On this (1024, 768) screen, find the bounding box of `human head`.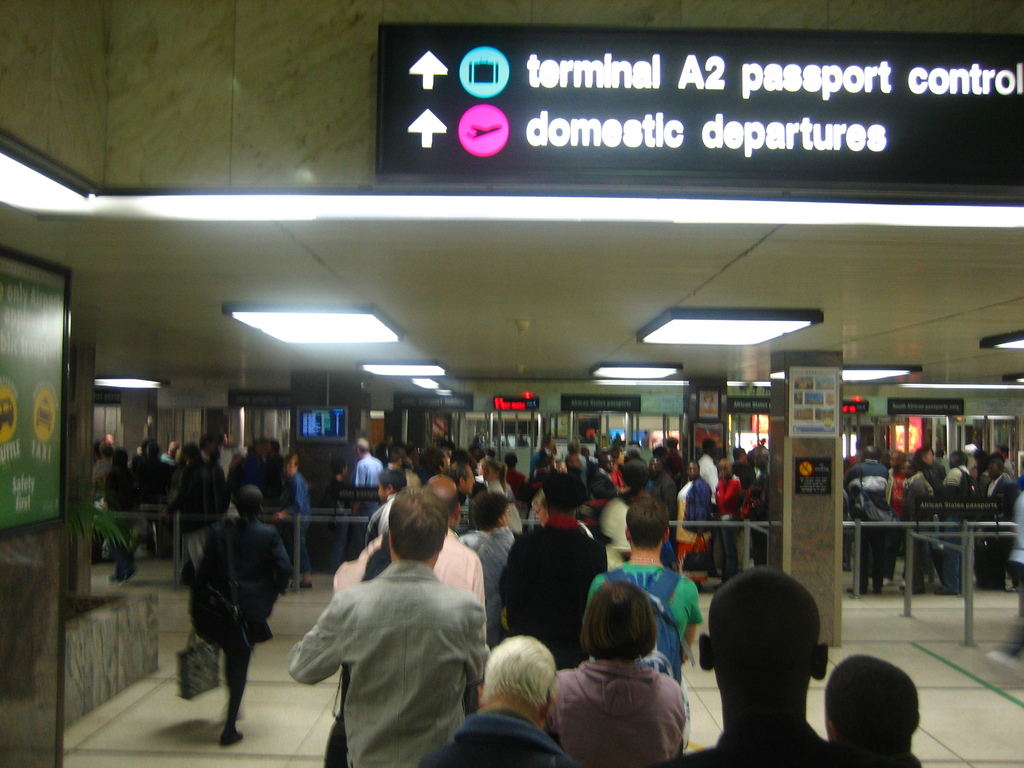
Bounding box: [752, 445, 772, 474].
